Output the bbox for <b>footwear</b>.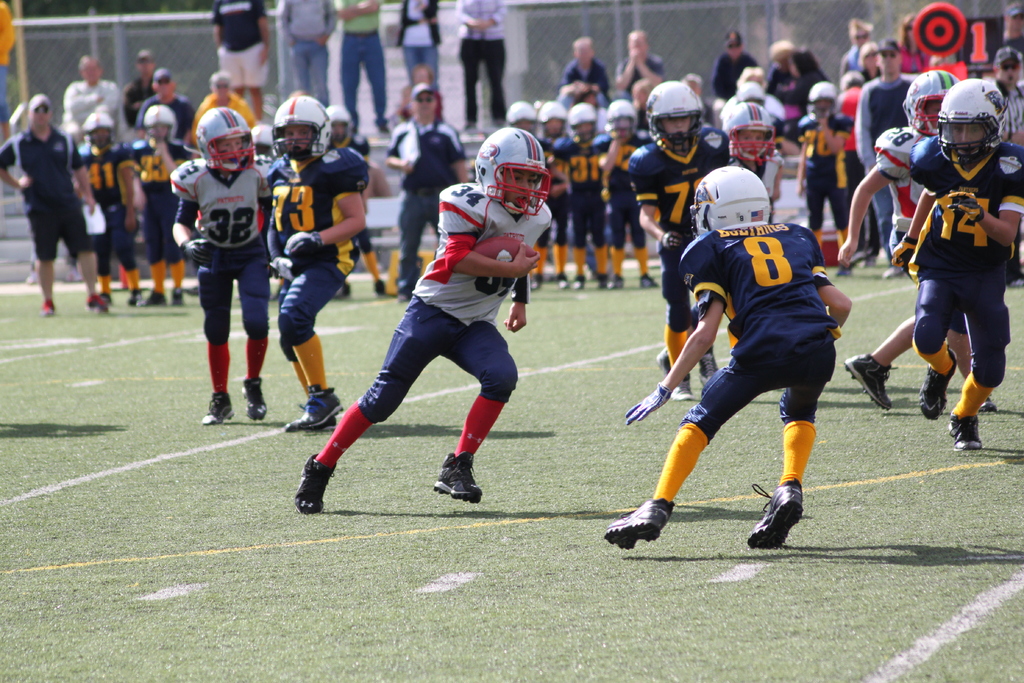
<bbox>283, 384, 344, 429</bbox>.
